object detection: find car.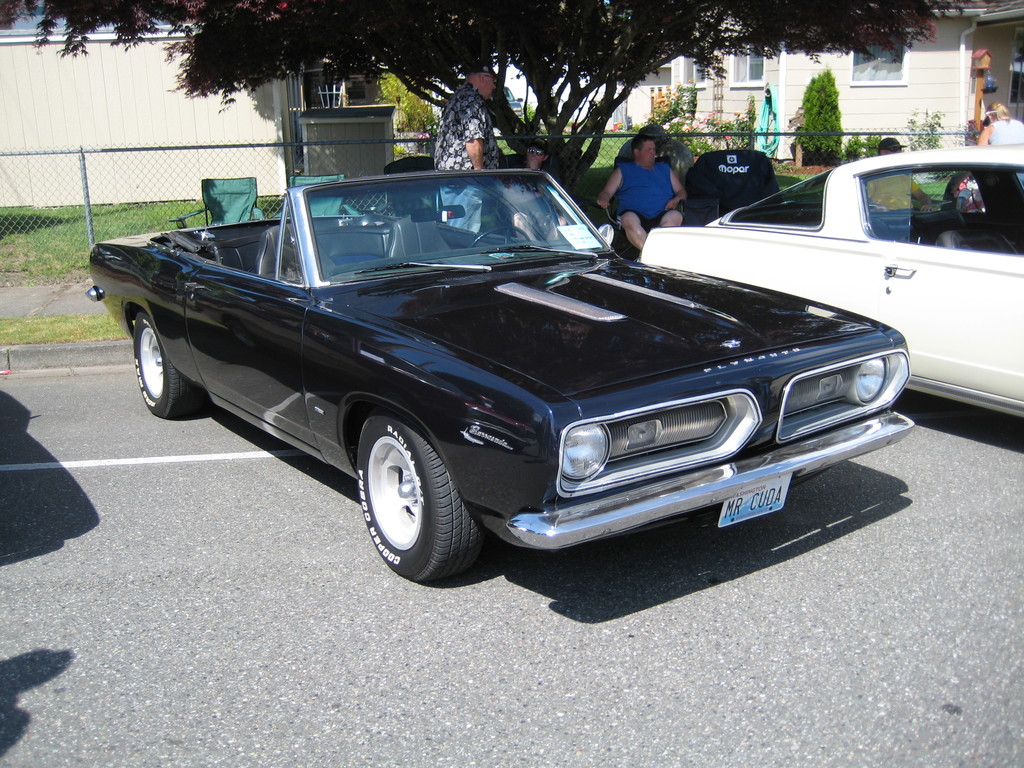
[86,166,915,582].
